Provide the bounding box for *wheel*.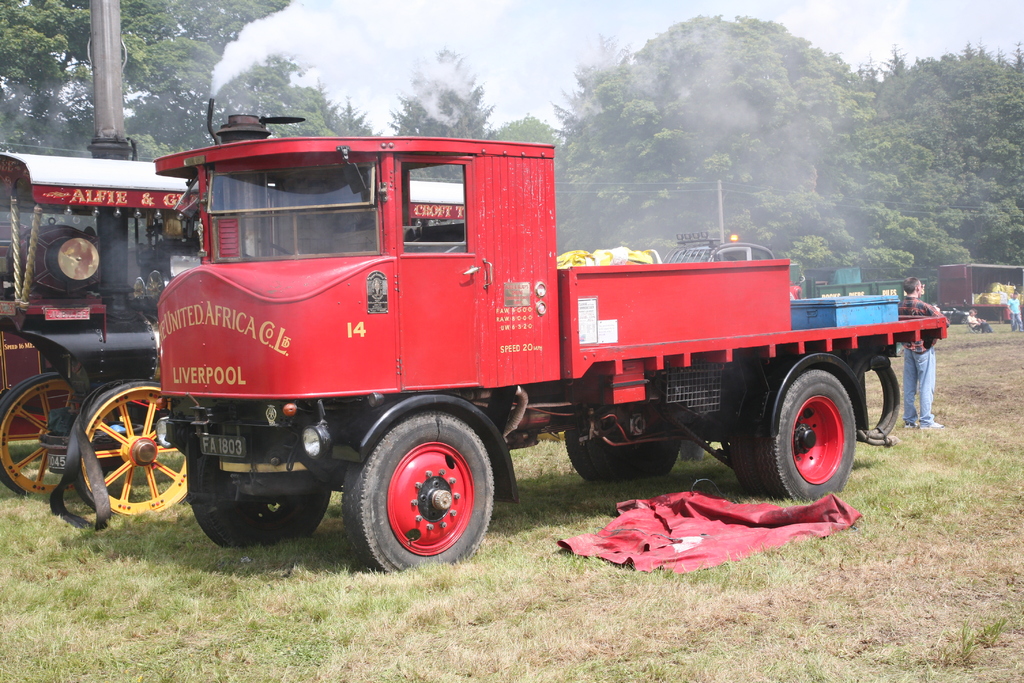
747 369 861 502.
